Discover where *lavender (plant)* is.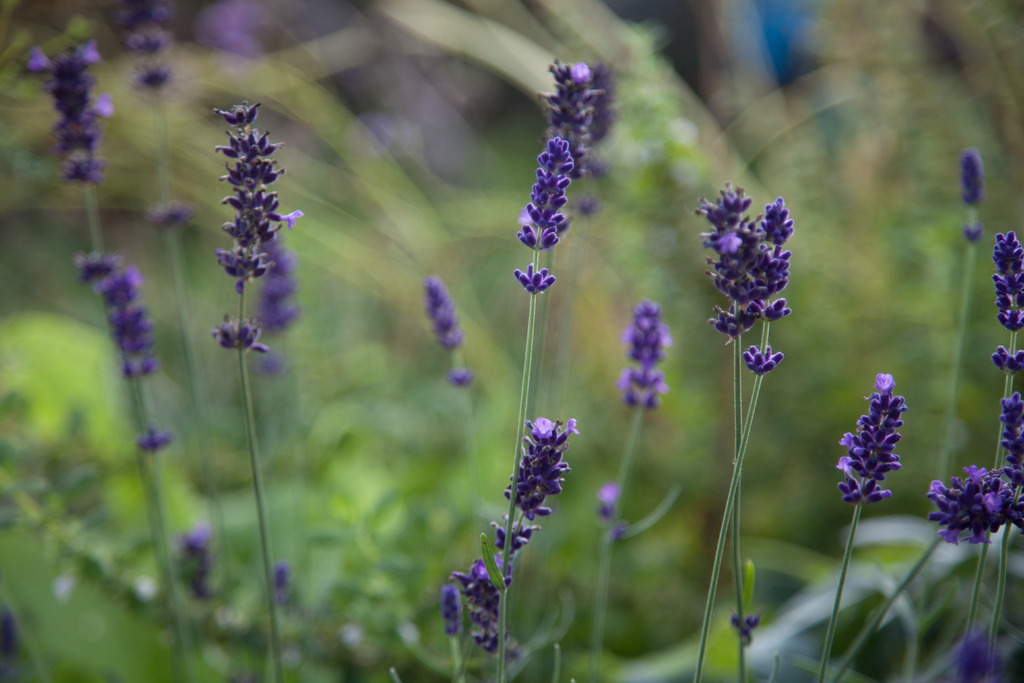
Discovered at crop(592, 289, 678, 602).
